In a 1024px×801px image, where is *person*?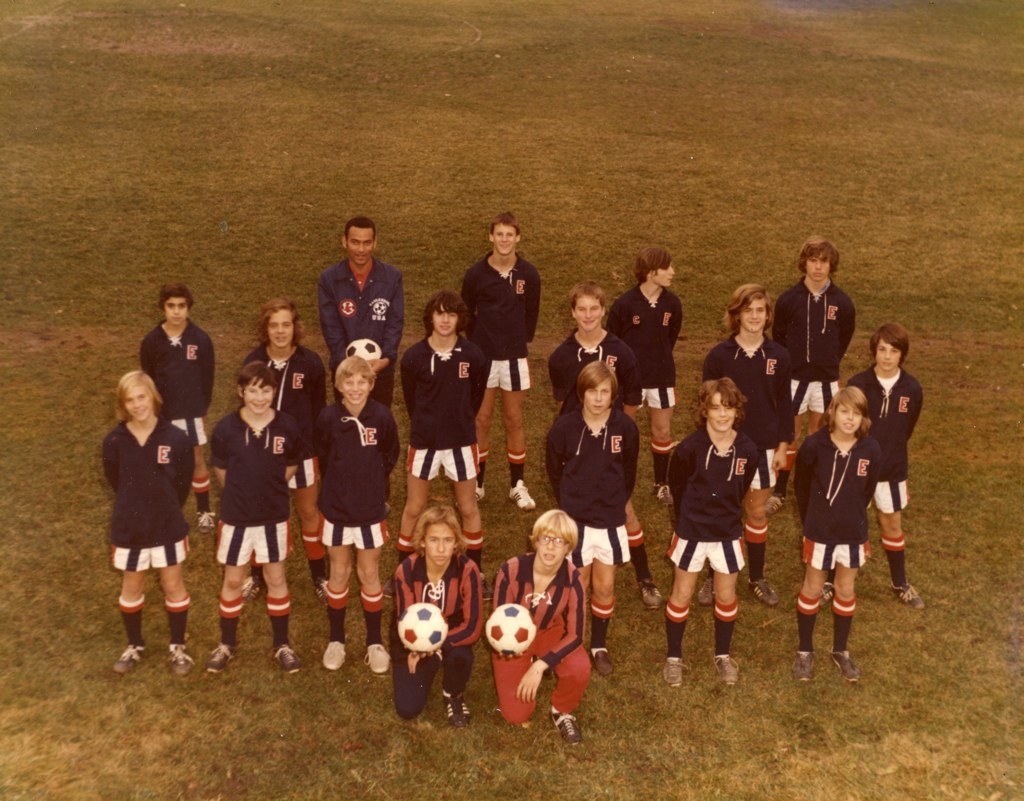
657 384 757 665.
